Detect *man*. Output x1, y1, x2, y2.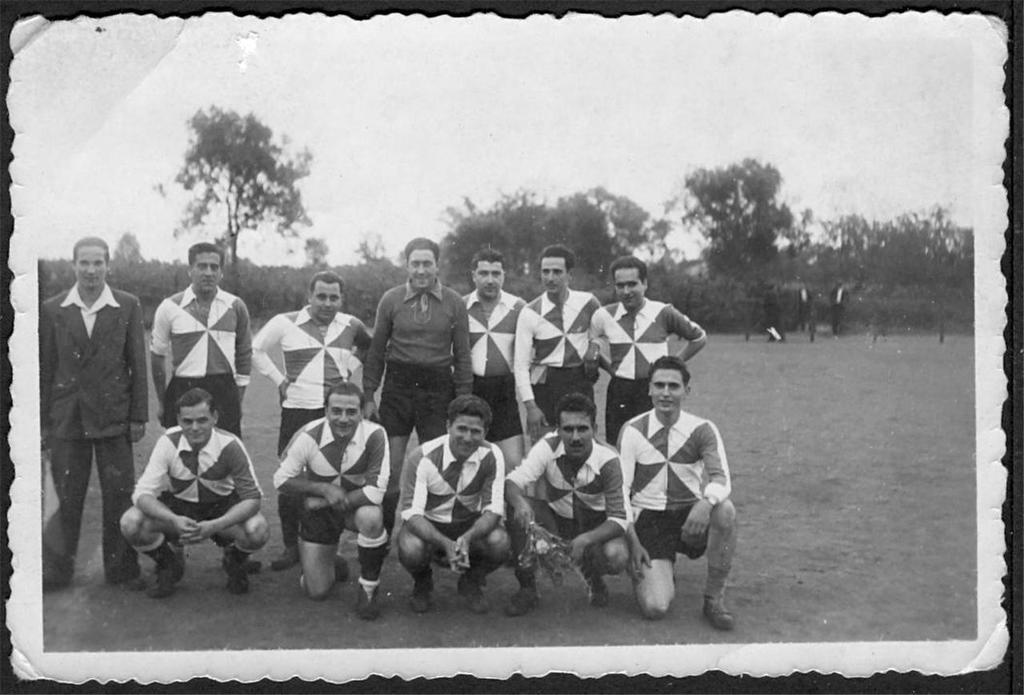
616, 348, 740, 635.
